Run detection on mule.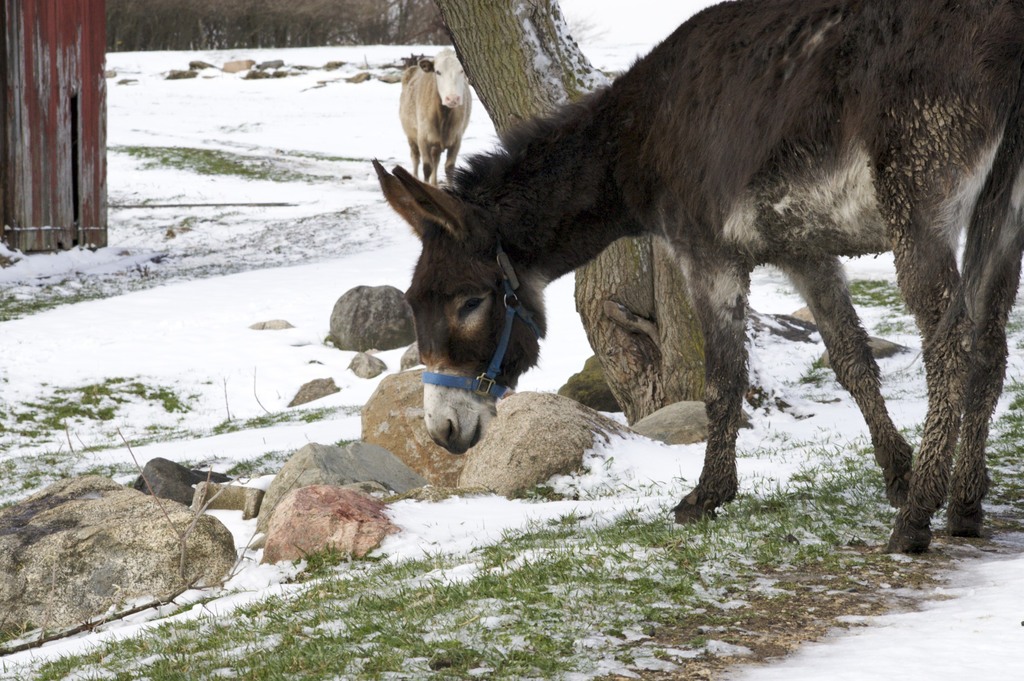
Result: [left=371, top=0, right=1023, bottom=553].
